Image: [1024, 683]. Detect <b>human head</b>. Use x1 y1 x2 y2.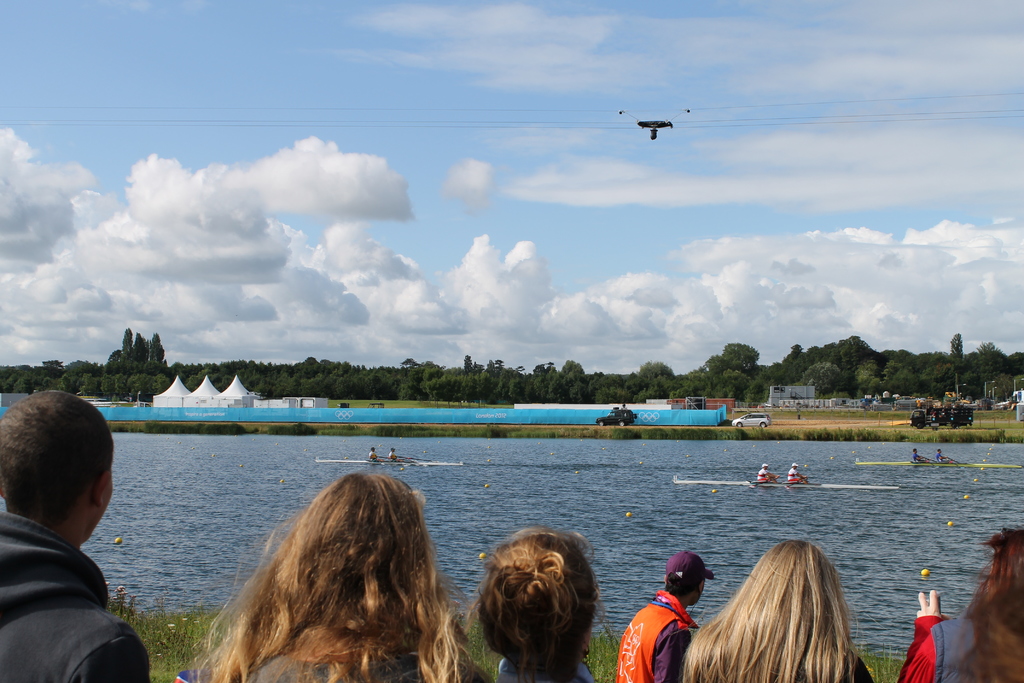
709 539 842 656.
